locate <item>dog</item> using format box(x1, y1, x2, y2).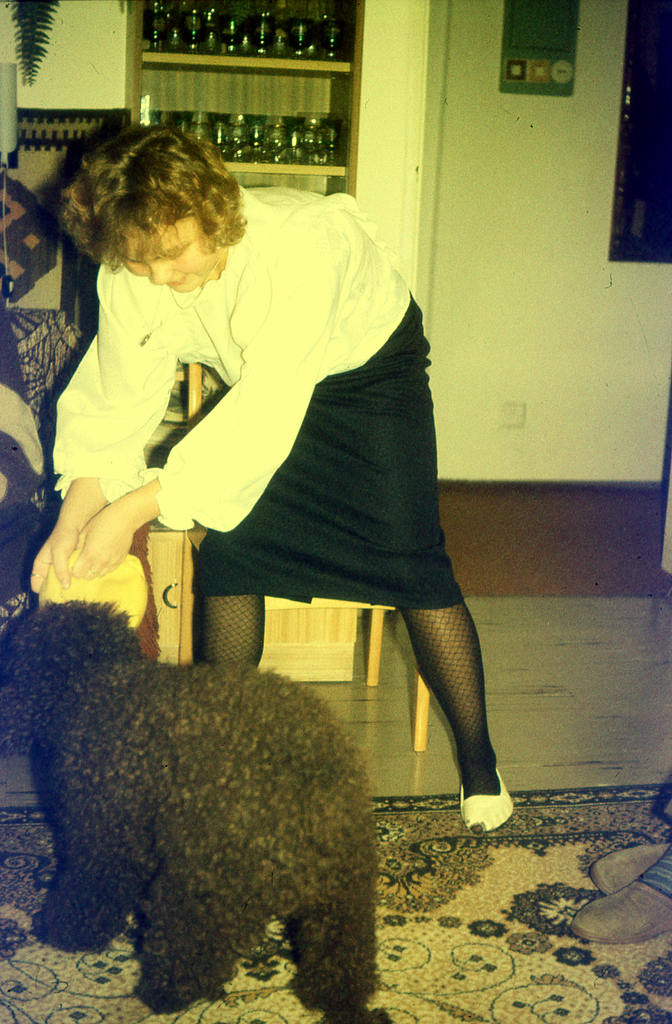
box(0, 607, 384, 1007).
